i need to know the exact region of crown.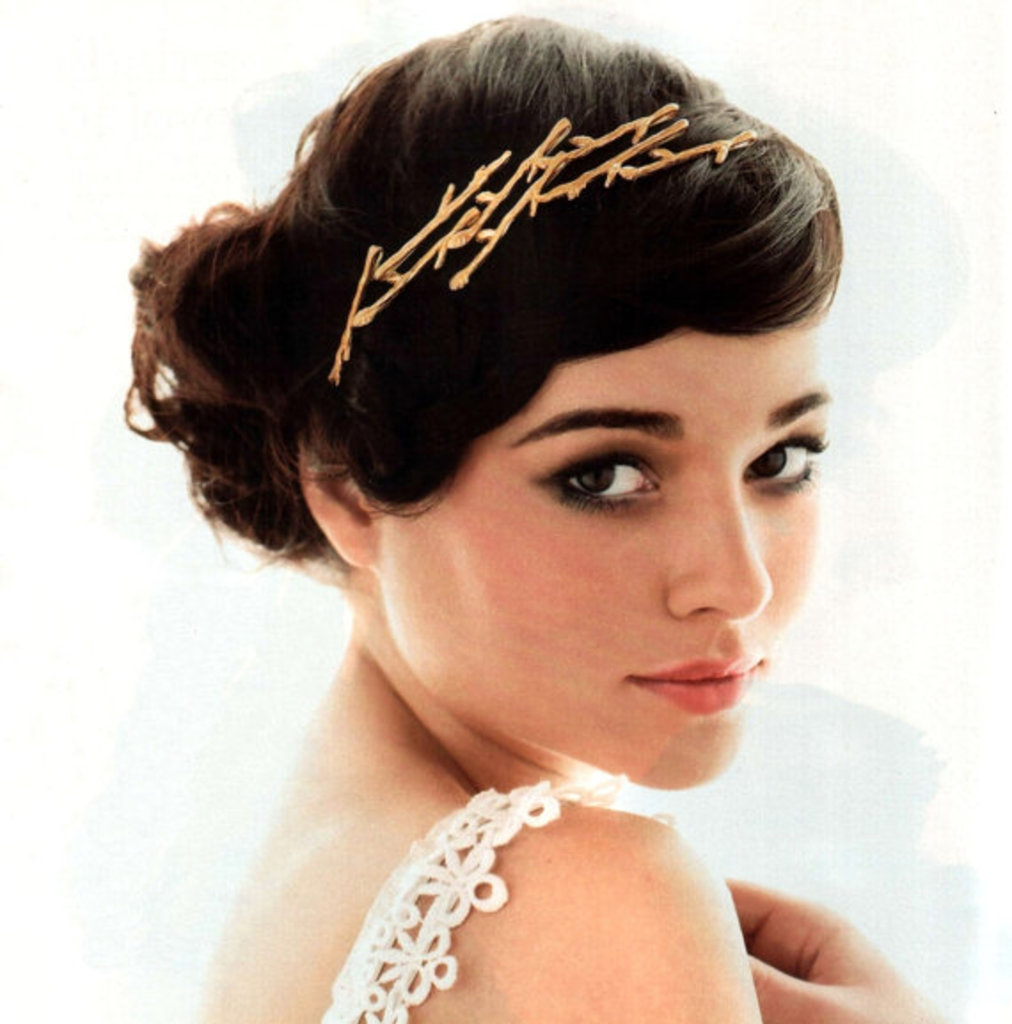
Region: locate(327, 89, 769, 387).
